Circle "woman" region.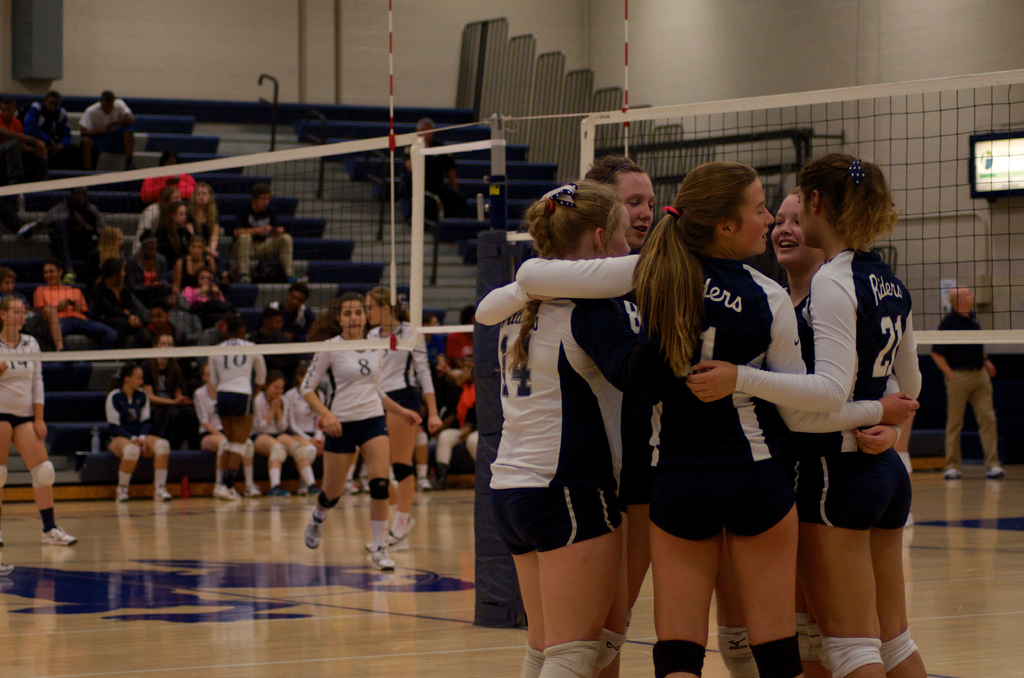
Region: pyautogui.locateOnScreen(134, 190, 182, 254).
